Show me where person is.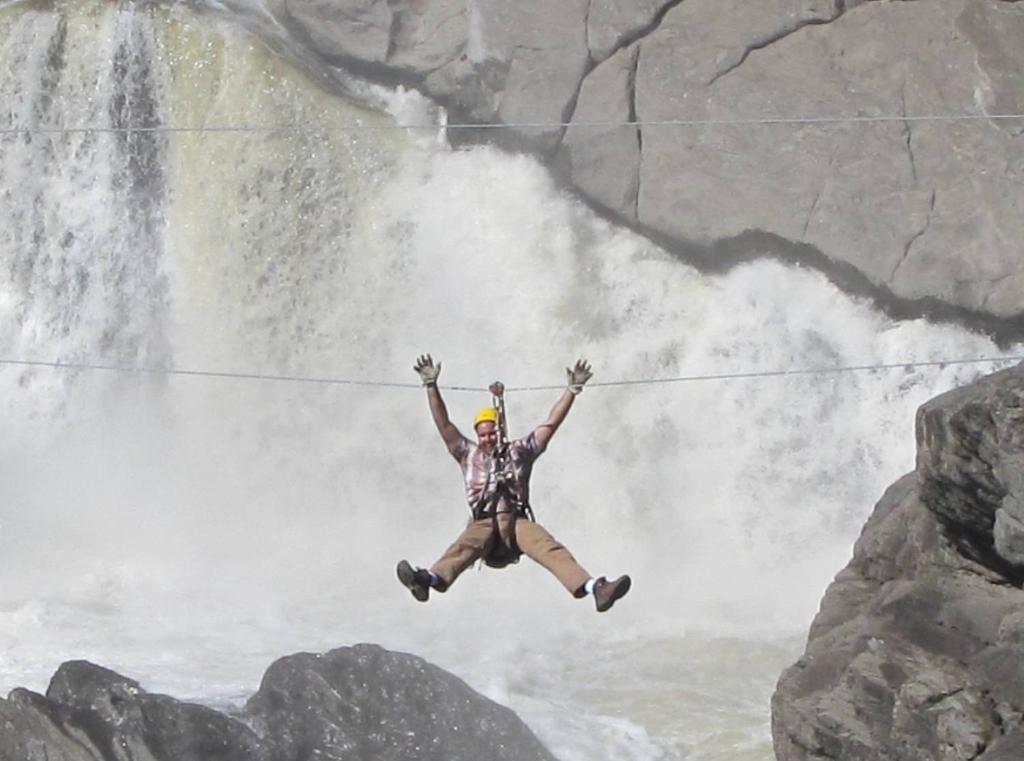
person is at box=[418, 322, 623, 622].
